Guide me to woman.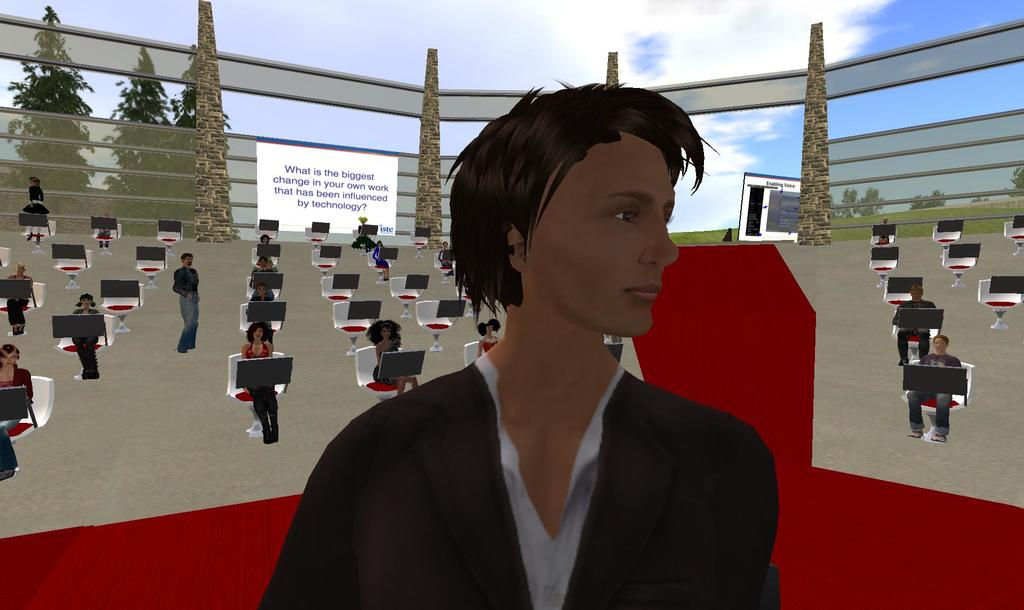
Guidance: <bbox>70, 291, 102, 378</bbox>.
